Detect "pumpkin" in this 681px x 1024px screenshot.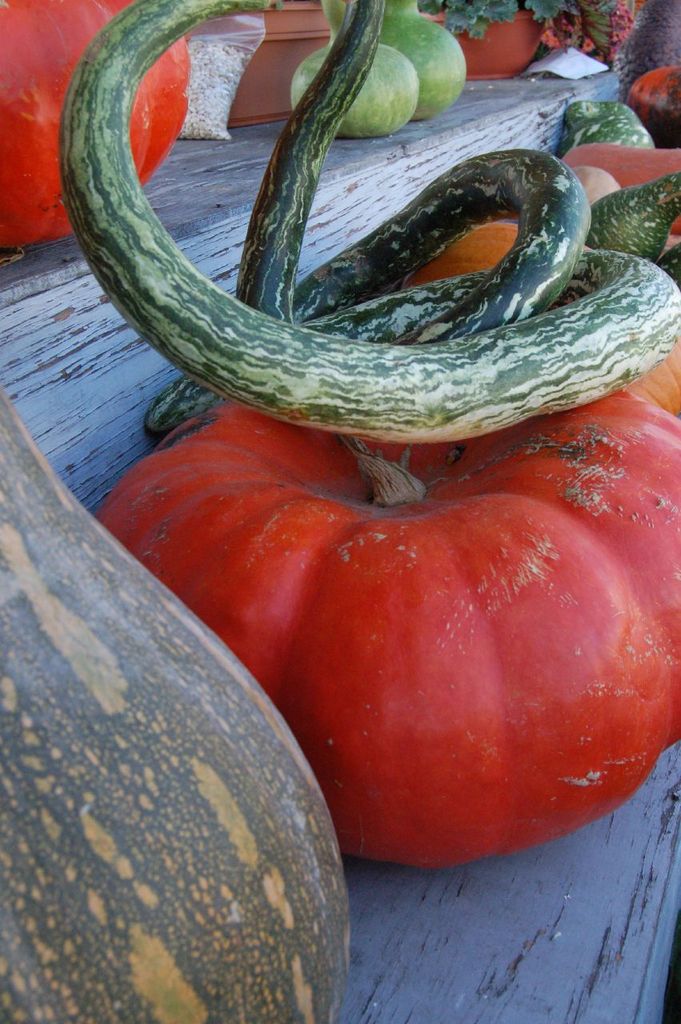
Detection: rect(89, 392, 680, 860).
